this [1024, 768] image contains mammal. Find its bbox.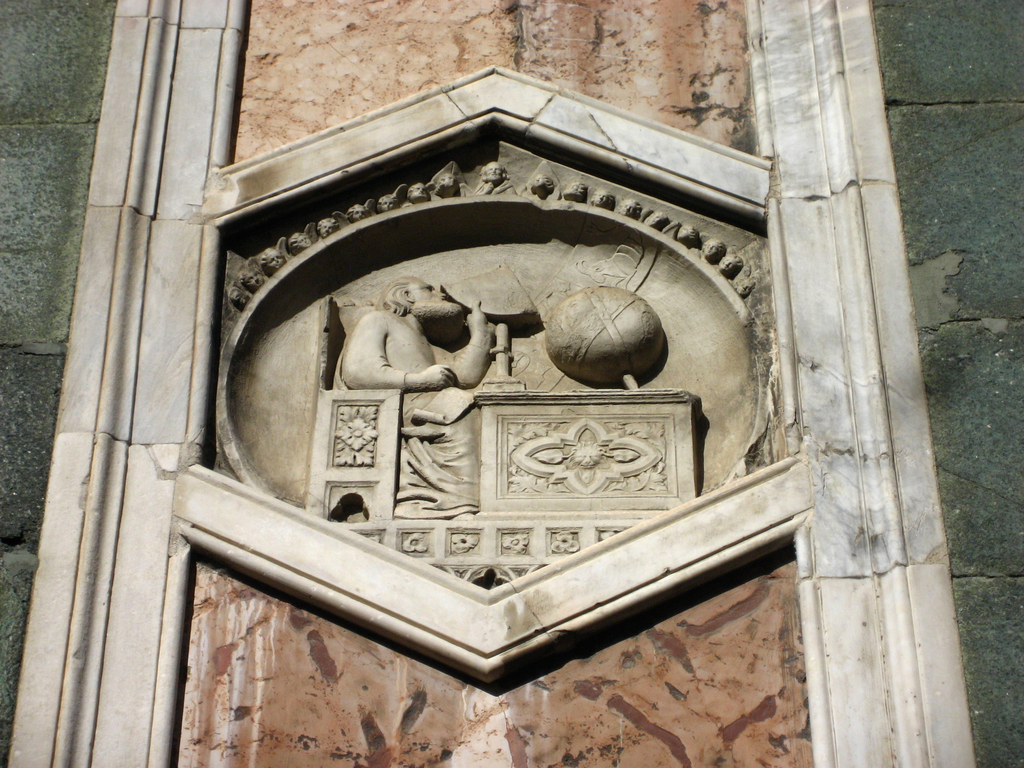
pyautogui.locateOnScreen(324, 266, 506, 536).
